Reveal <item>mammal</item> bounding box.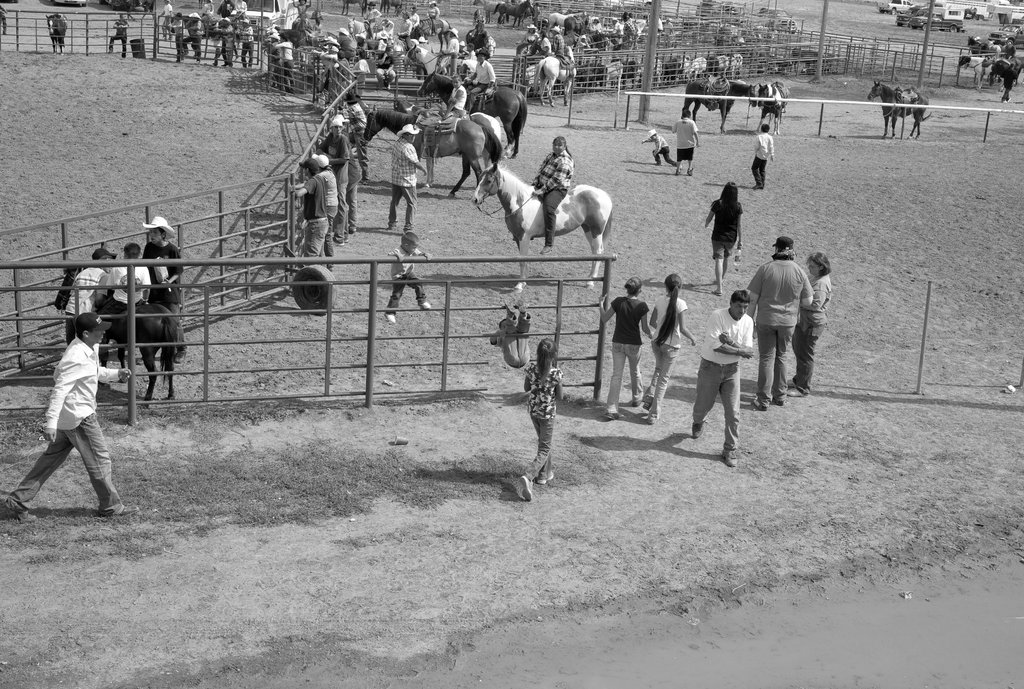
Revealed: locate(50, 259, 182, 412).
